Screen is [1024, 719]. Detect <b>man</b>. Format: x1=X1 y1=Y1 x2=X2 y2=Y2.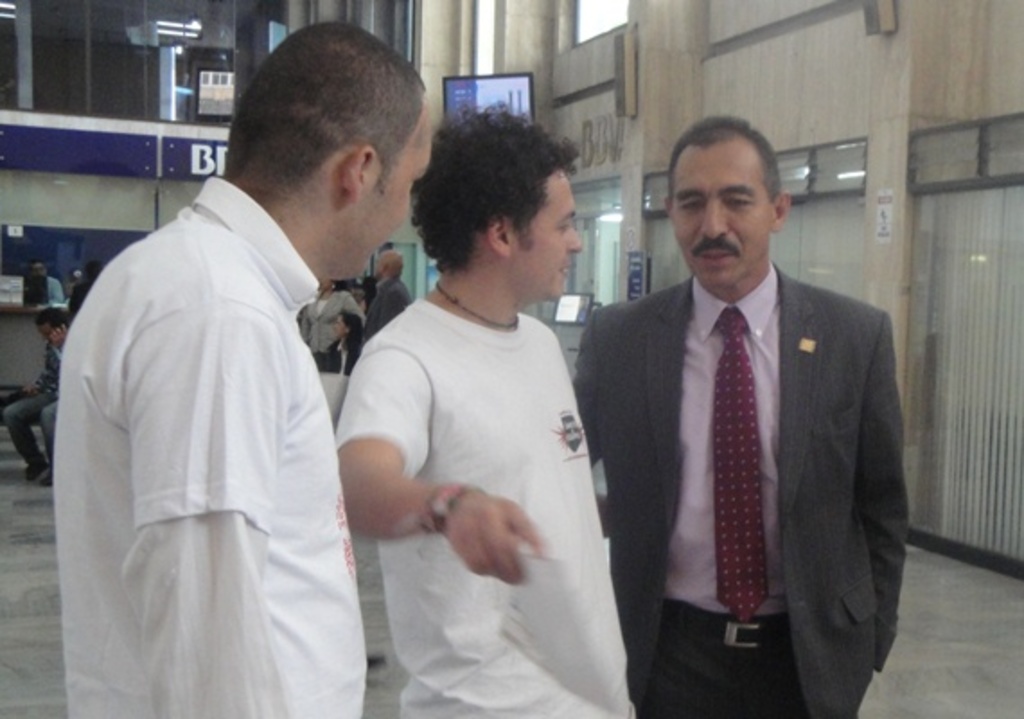
x1=571 y1=113 x2=920 y2=718.
